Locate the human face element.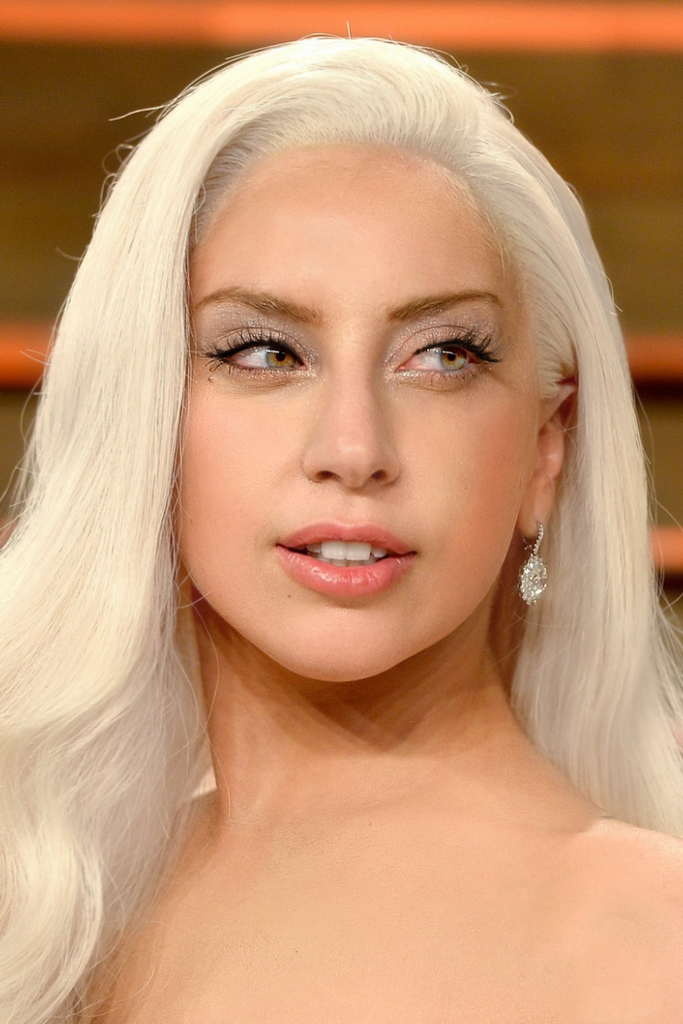
Element bbox: <bbox>167, 143, 518, 678</bbox>.
